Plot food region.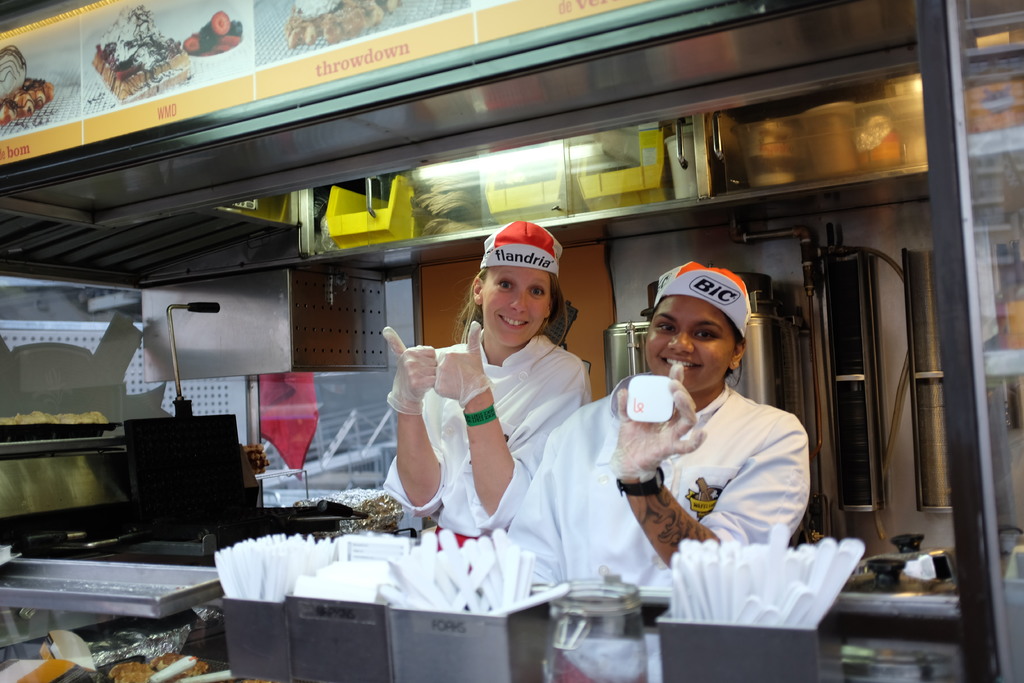
Plotted at 149 651 212 677.
